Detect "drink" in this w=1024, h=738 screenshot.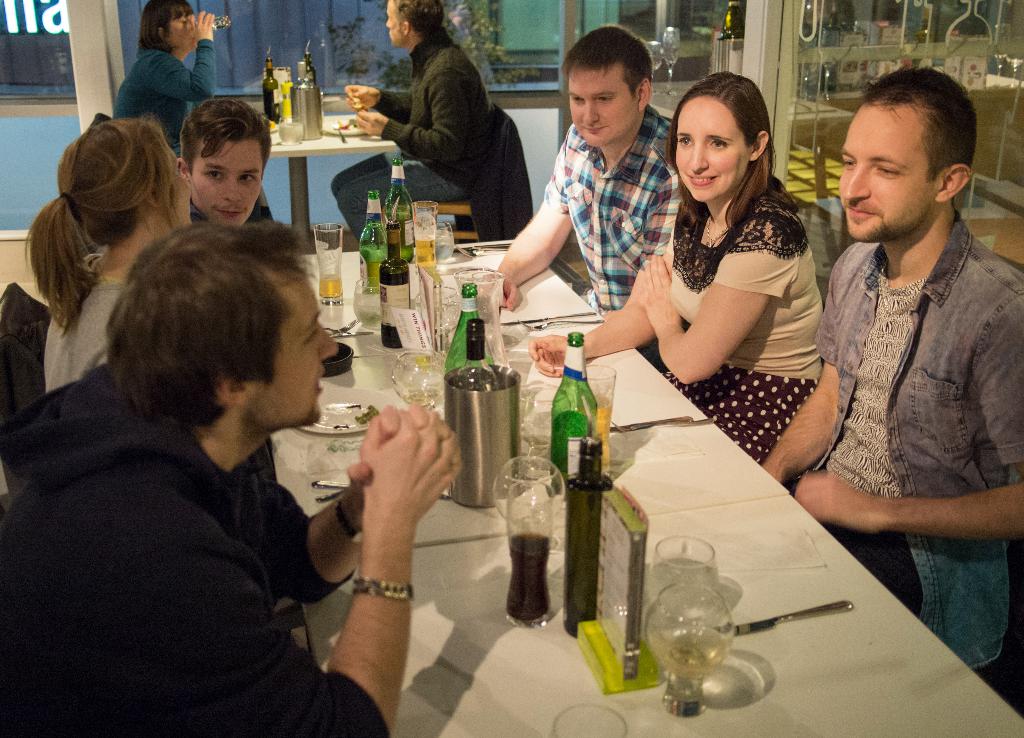
Detection: <bbox>412, 204, 435, 268</bbox>.
